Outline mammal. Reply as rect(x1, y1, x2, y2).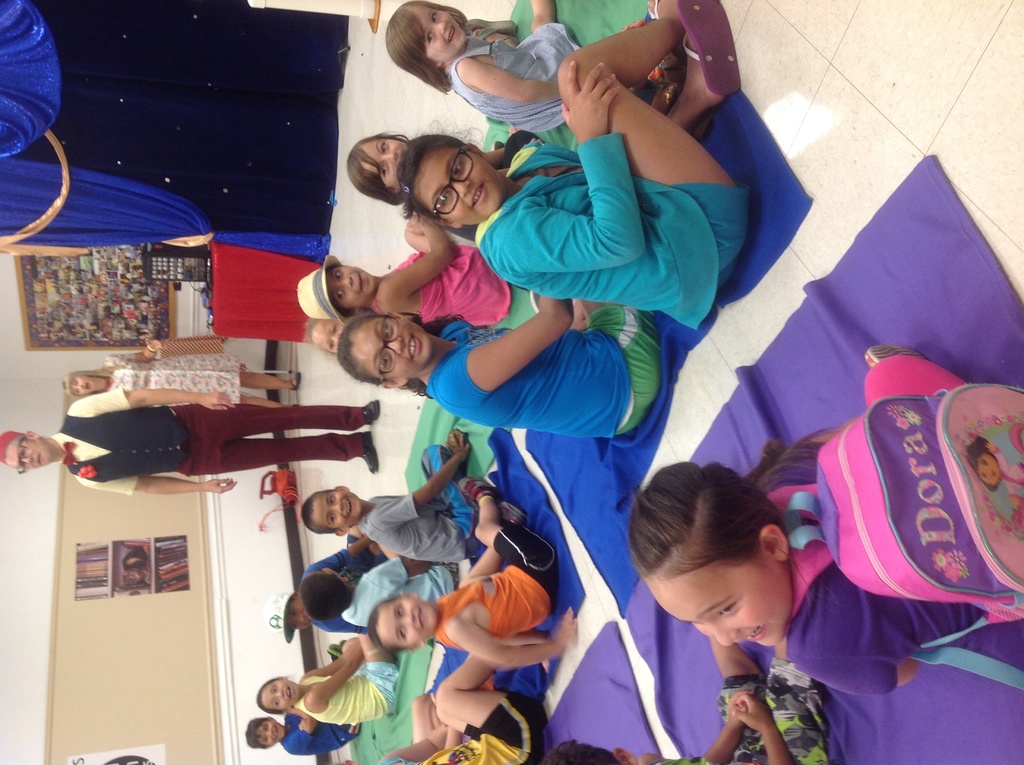
rect(299, 435, 474, 561).
